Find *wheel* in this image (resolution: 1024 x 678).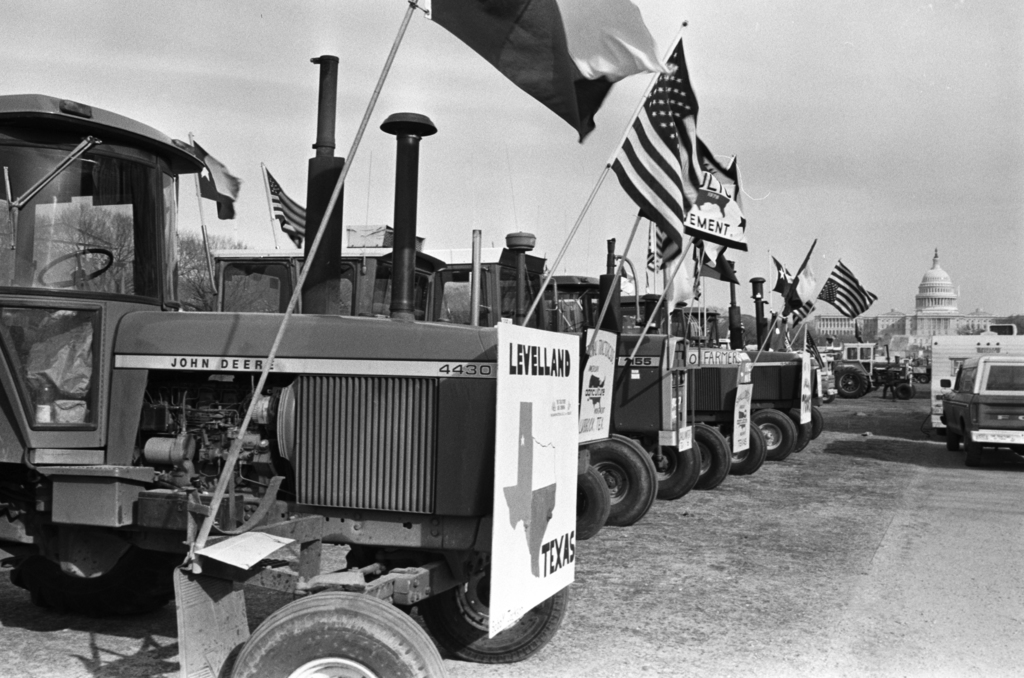
(left=811, top=406, right=824, bottom=441).
